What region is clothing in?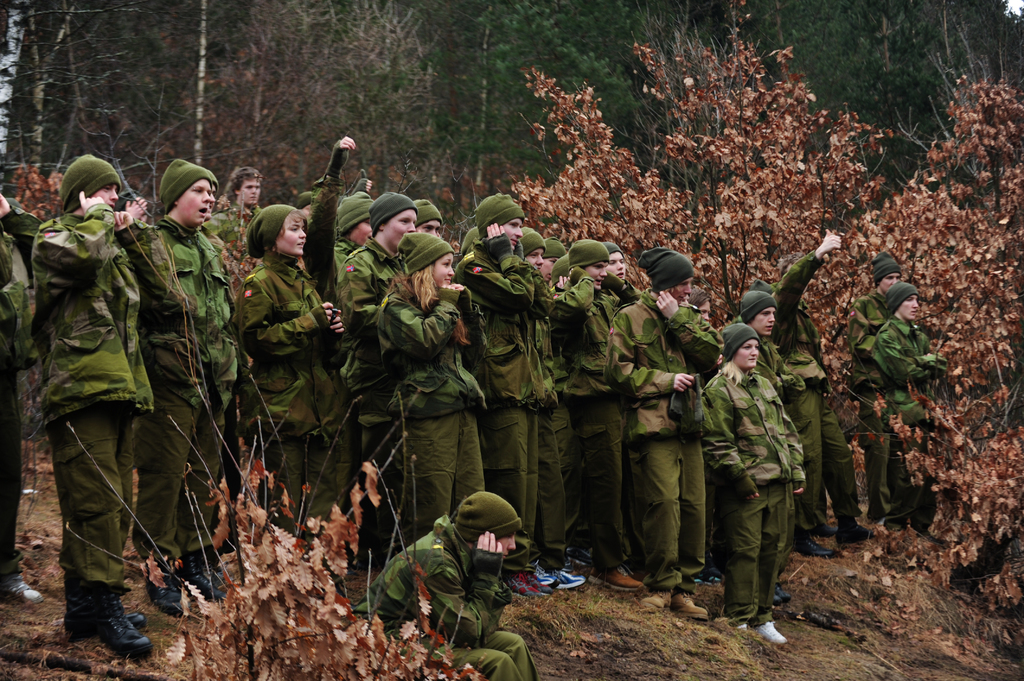
BBox(879, 314, 964, 539).
